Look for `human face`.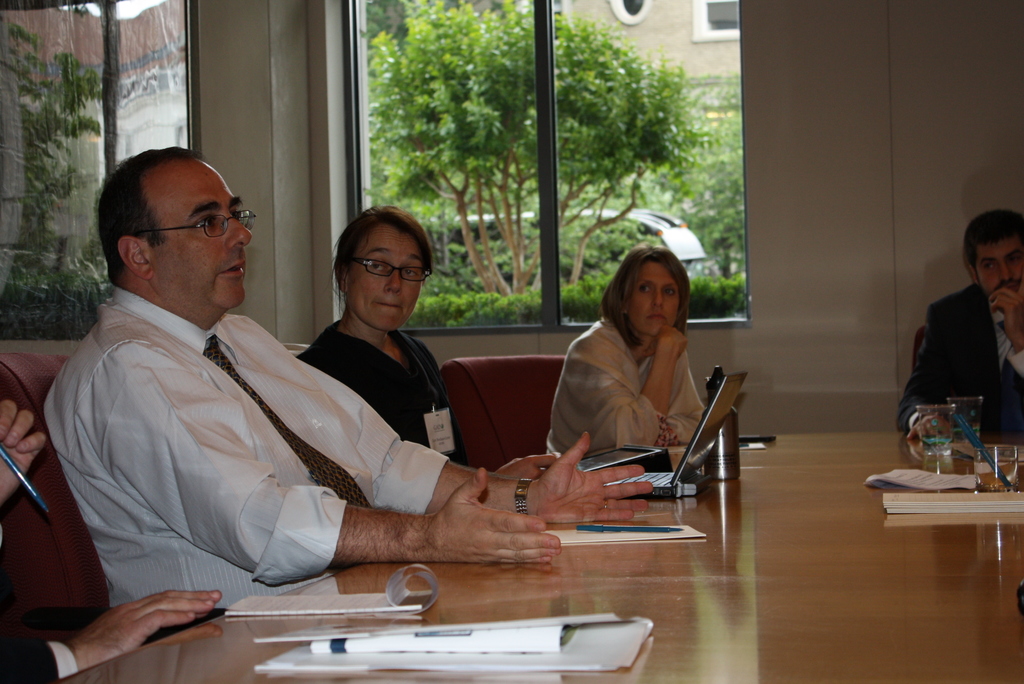
Found: select_region(975, 239, 1023, 291).
